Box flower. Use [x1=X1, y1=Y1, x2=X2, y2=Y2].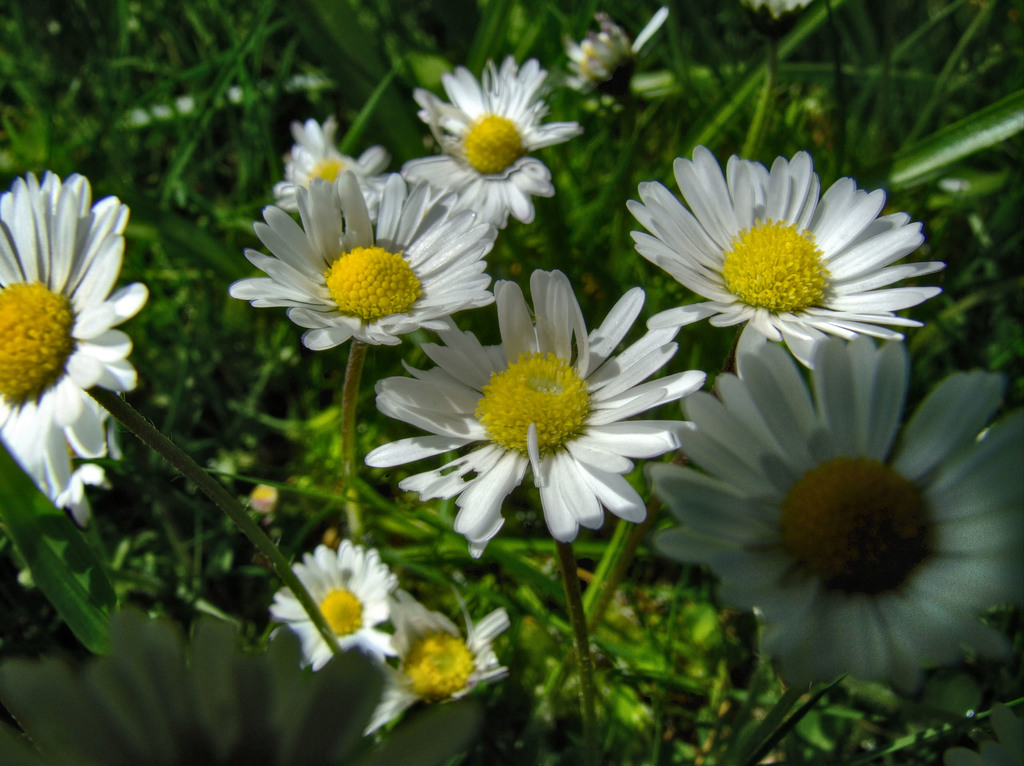
[x1=561, y1=17, x2=632, y2=97].
